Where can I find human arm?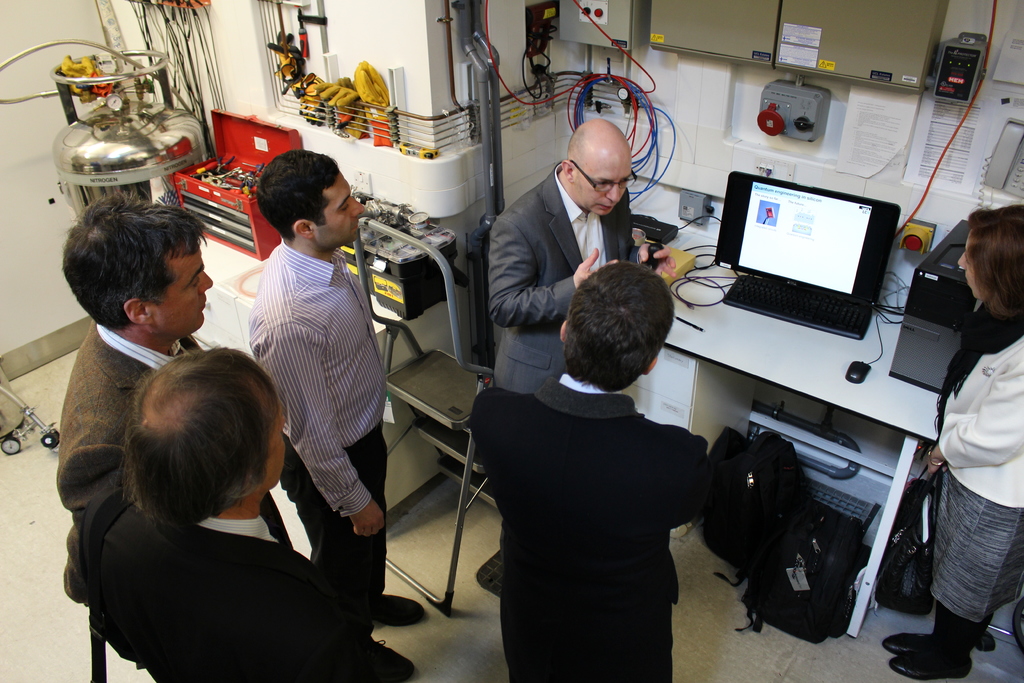
You can find it at (left=673, top=434, right=703, bottom=529).
